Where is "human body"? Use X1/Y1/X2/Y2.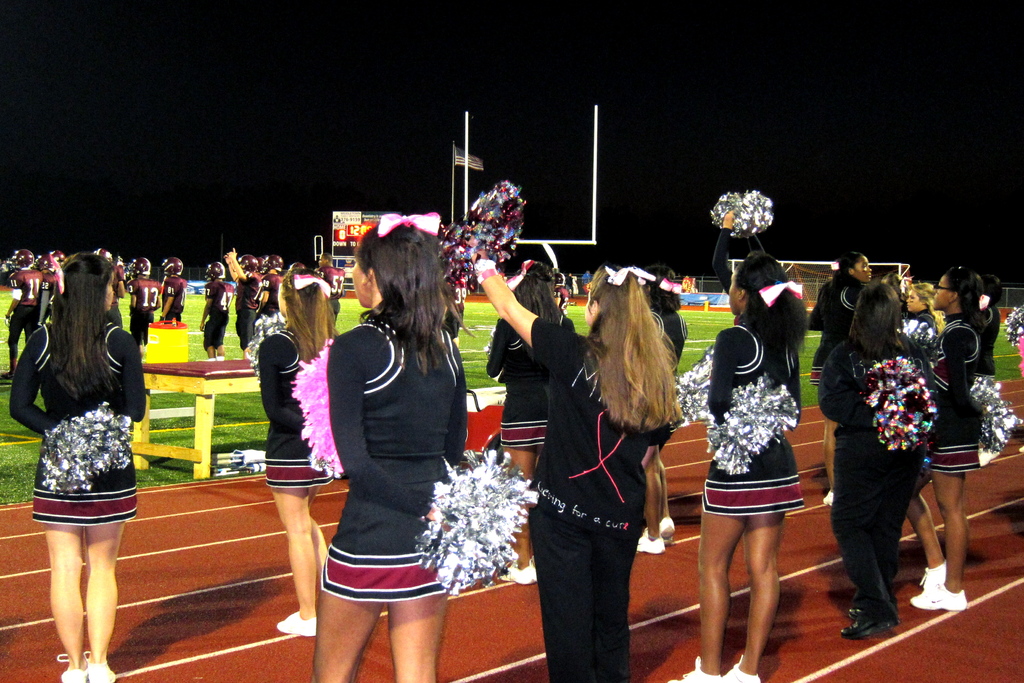
321/252/347/313.
